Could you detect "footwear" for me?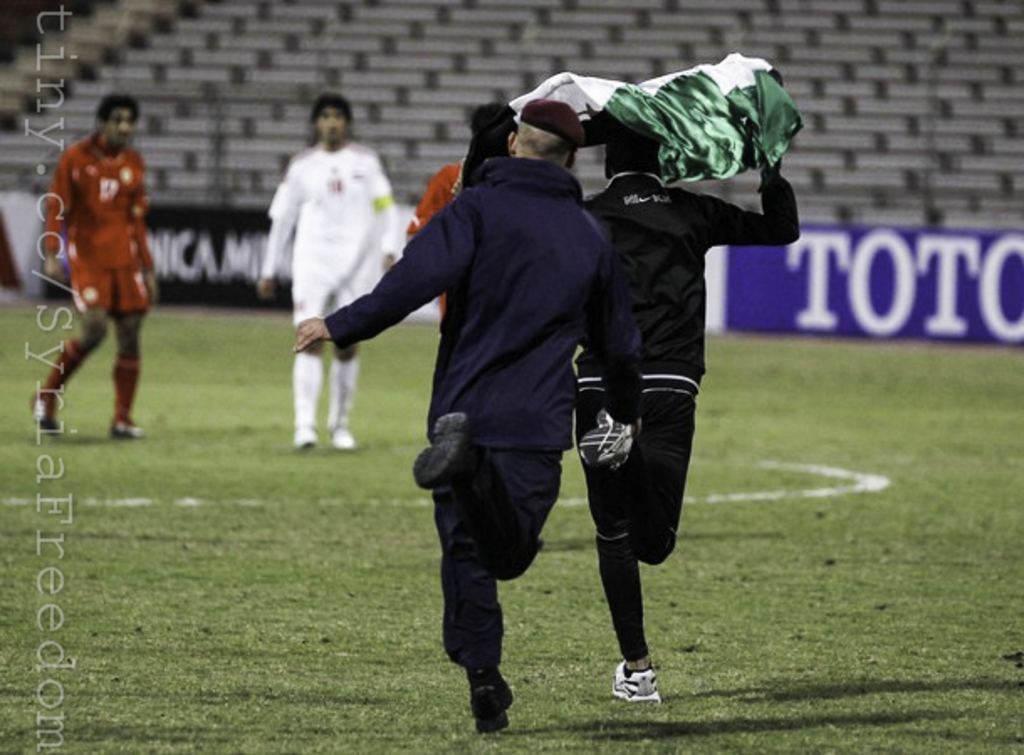
Detection result: (left=284, top=423, right=322, bottom=453).
